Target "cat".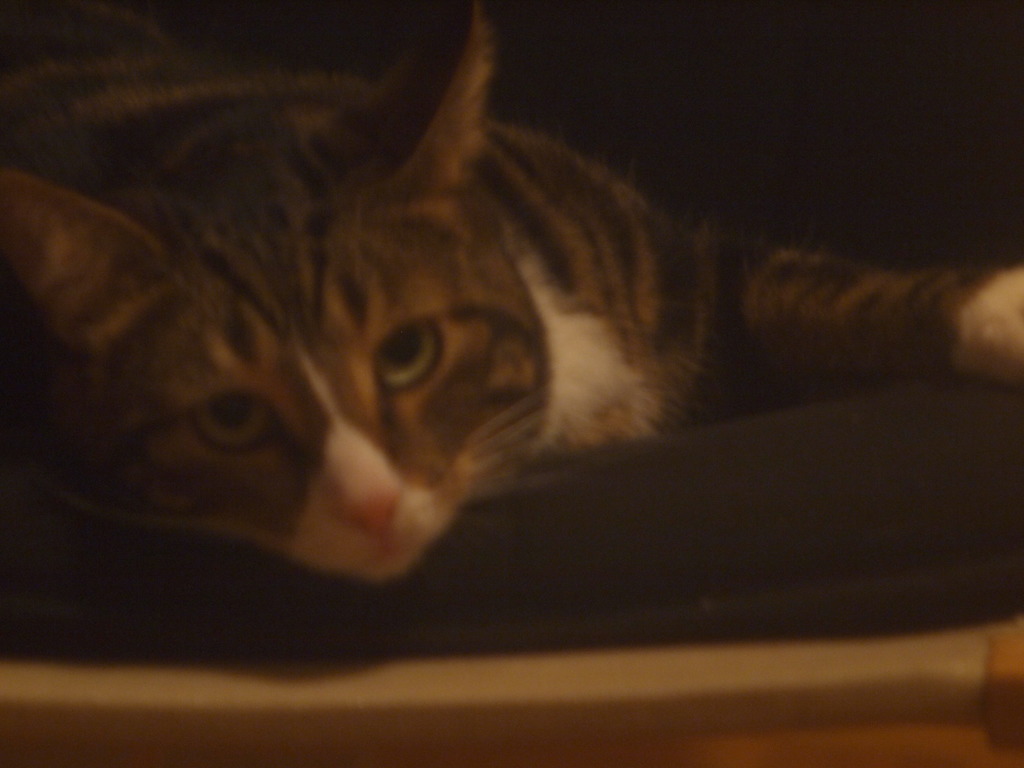
Target region: <region>7, 1, 1023, 589</region>.
